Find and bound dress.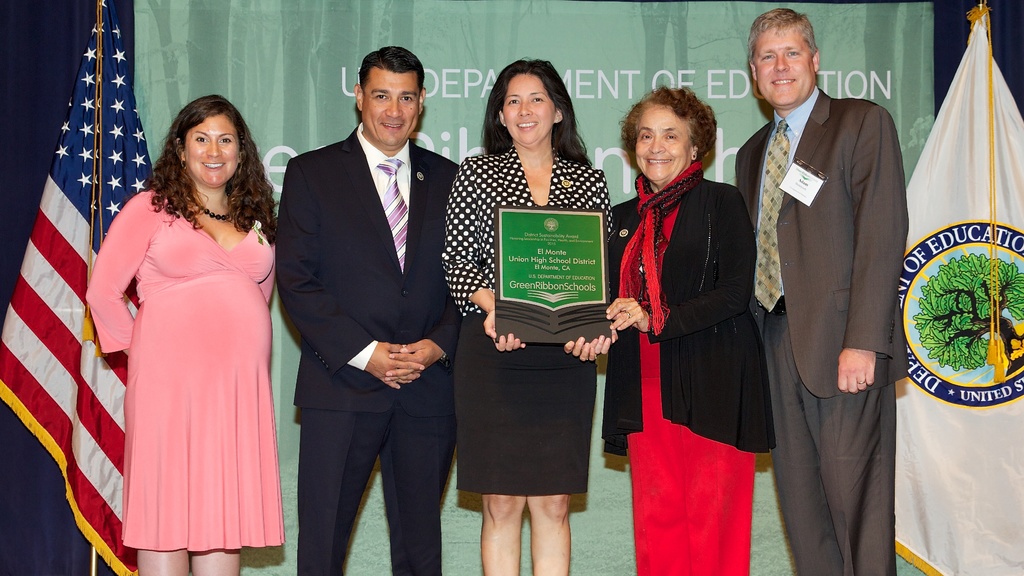
Bound: locate(77, 152, 271, 548).
